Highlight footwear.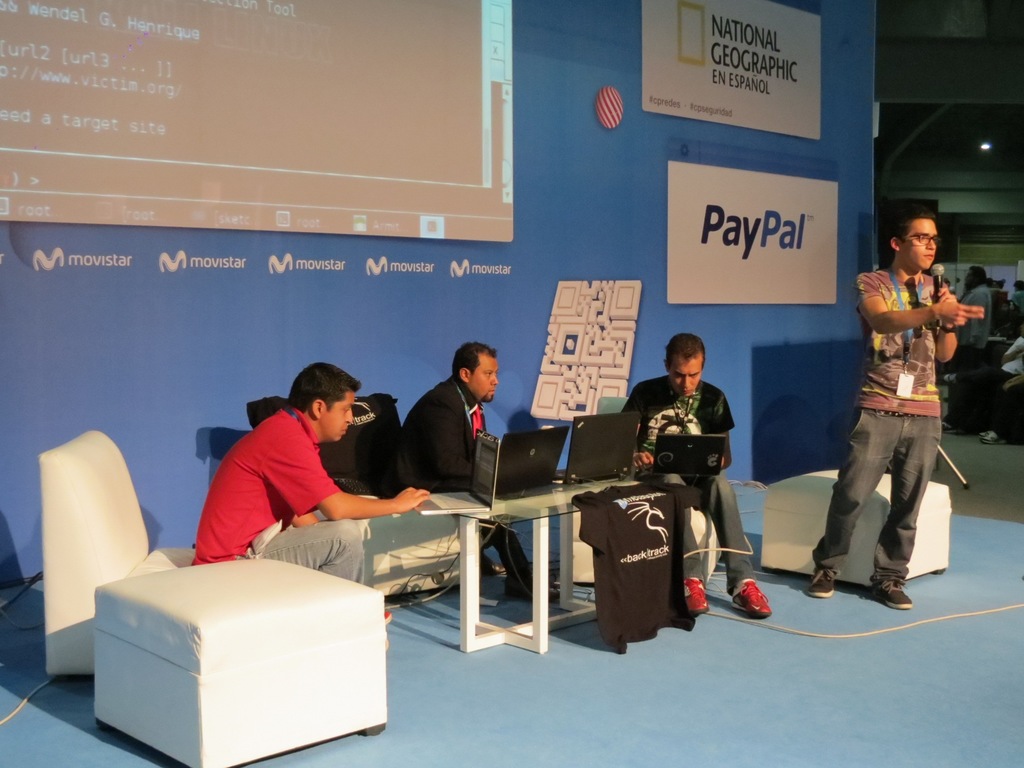
Highlighted region: select_region(541, 582, 559, 599).
